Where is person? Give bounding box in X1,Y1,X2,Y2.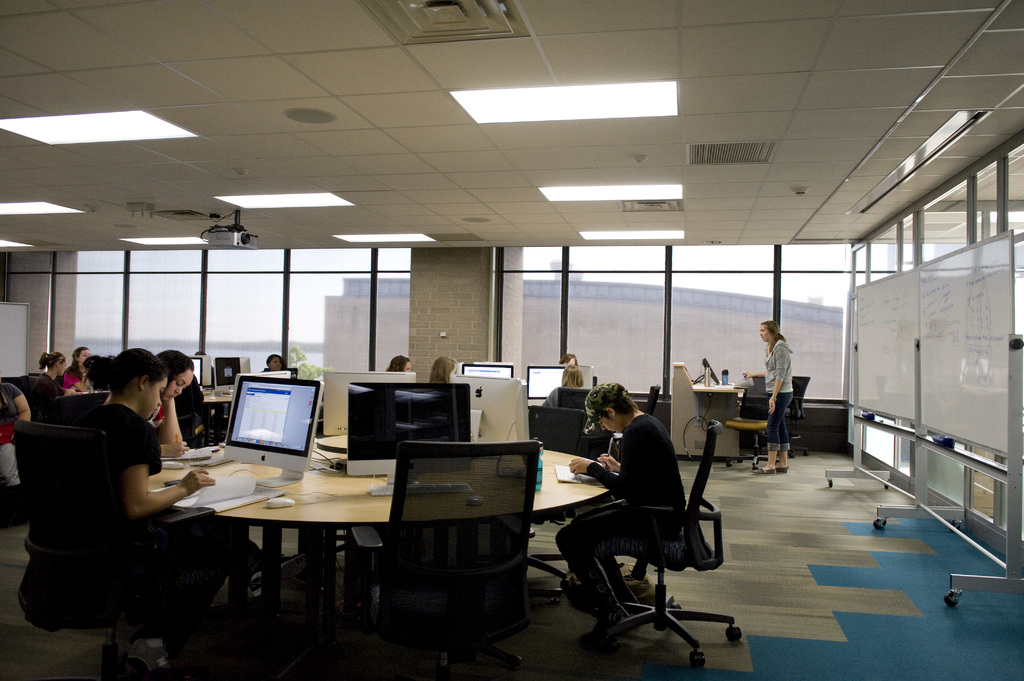
145,348,195,444.
